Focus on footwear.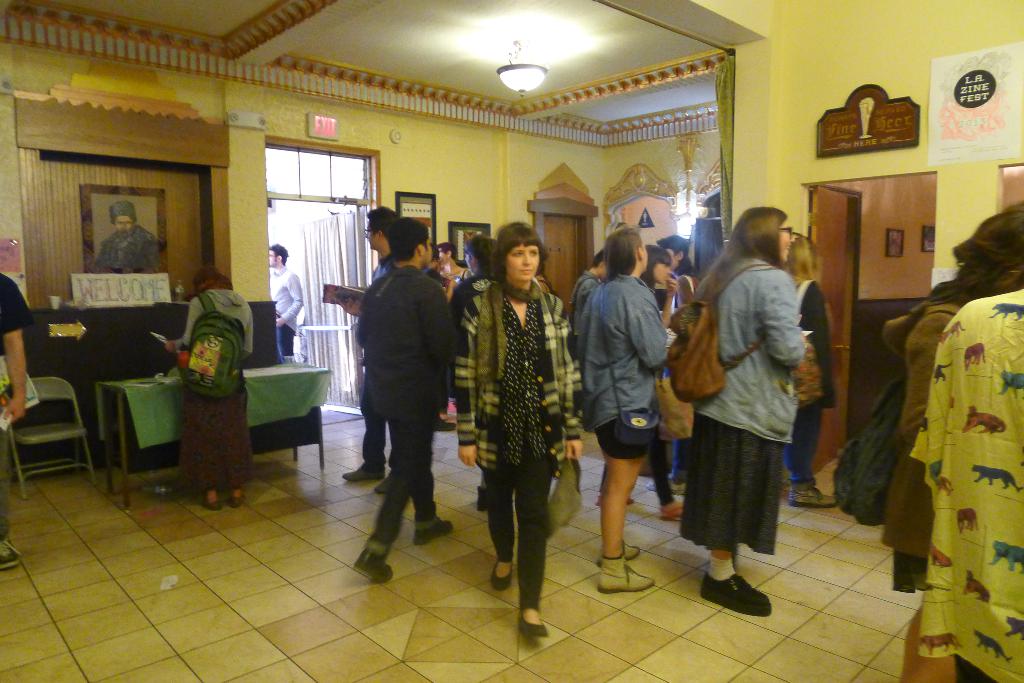
Focused at 444,399,458,416.
